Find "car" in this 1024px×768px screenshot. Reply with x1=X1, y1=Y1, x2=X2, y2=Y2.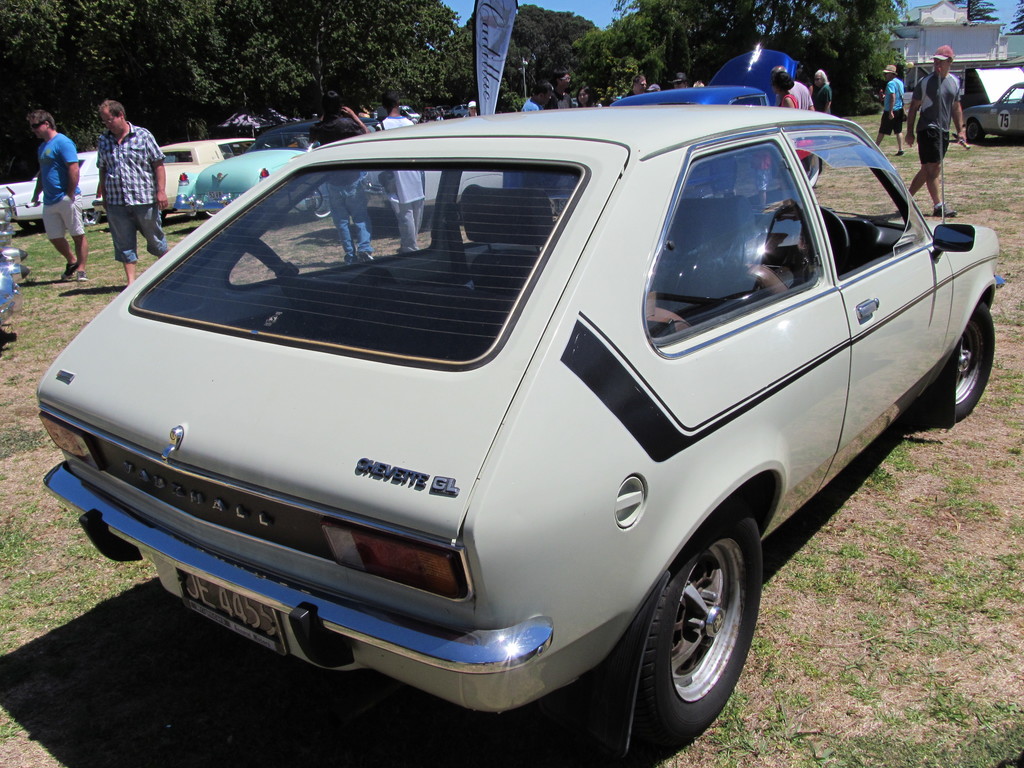
x1=0, y1=150, x2=101, y2=244.
